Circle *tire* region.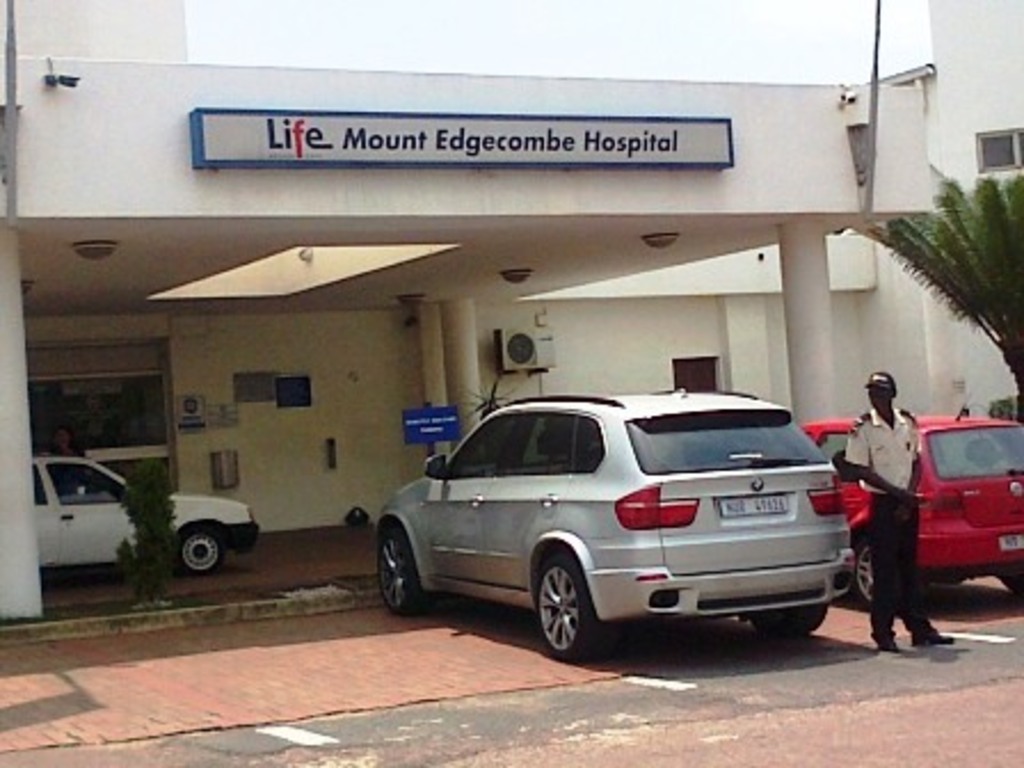
Region: 990/567/1022/601.
